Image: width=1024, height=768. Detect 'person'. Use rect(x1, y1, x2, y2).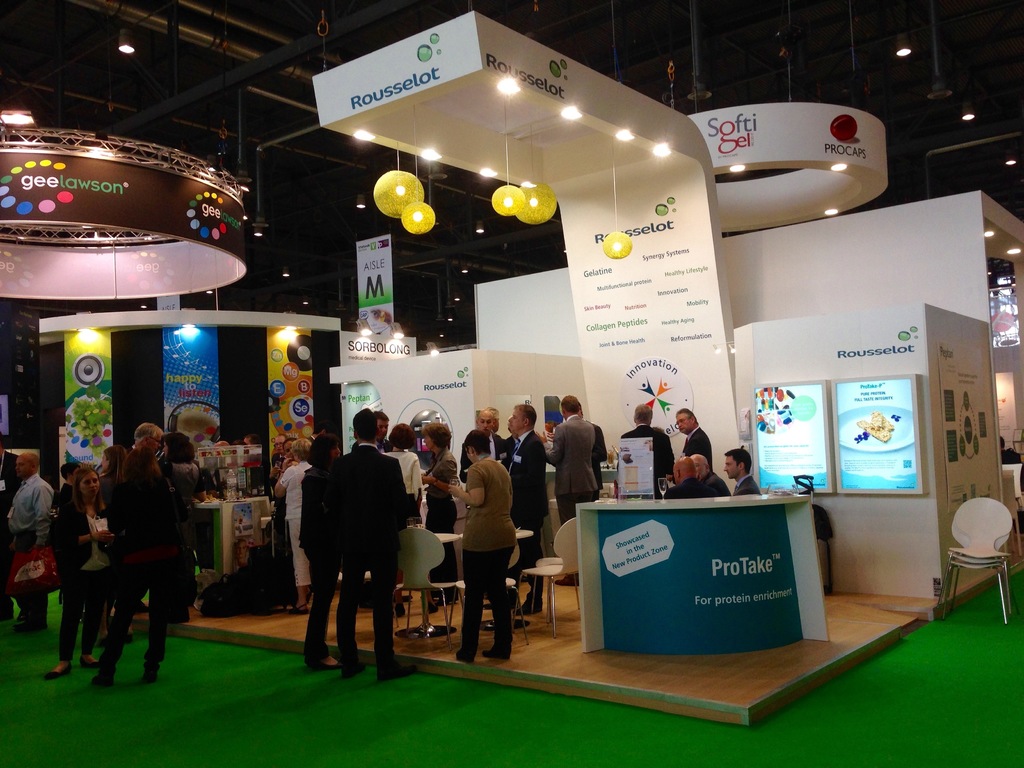
rect(667, 449, 713, 502).
